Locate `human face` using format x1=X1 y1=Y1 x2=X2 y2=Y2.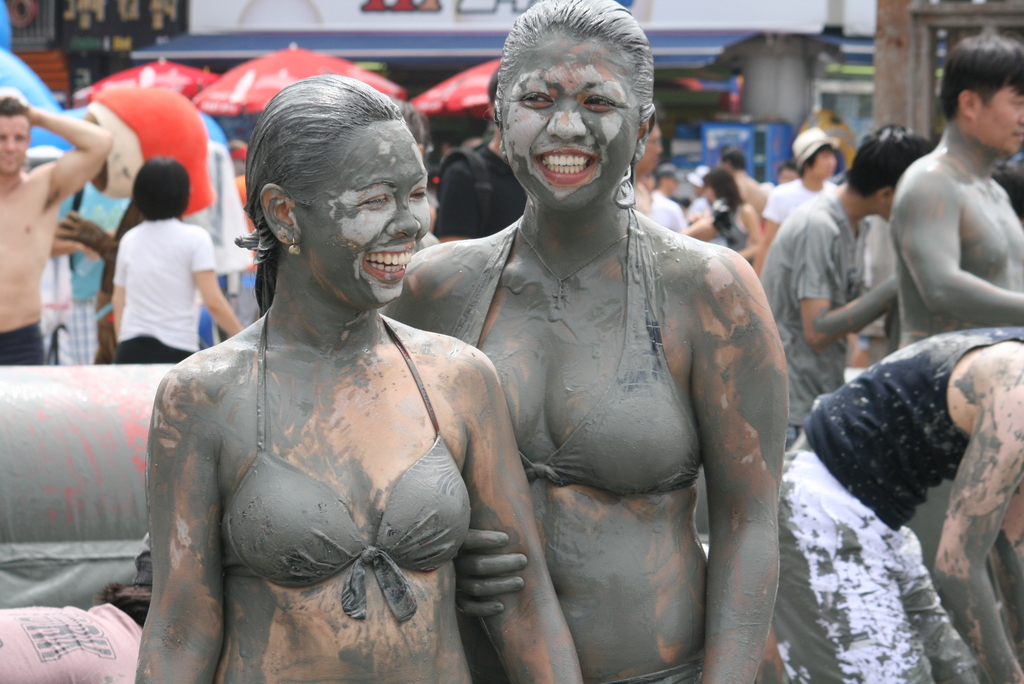
x1=508 y1=37 x2=639 y2=211.
